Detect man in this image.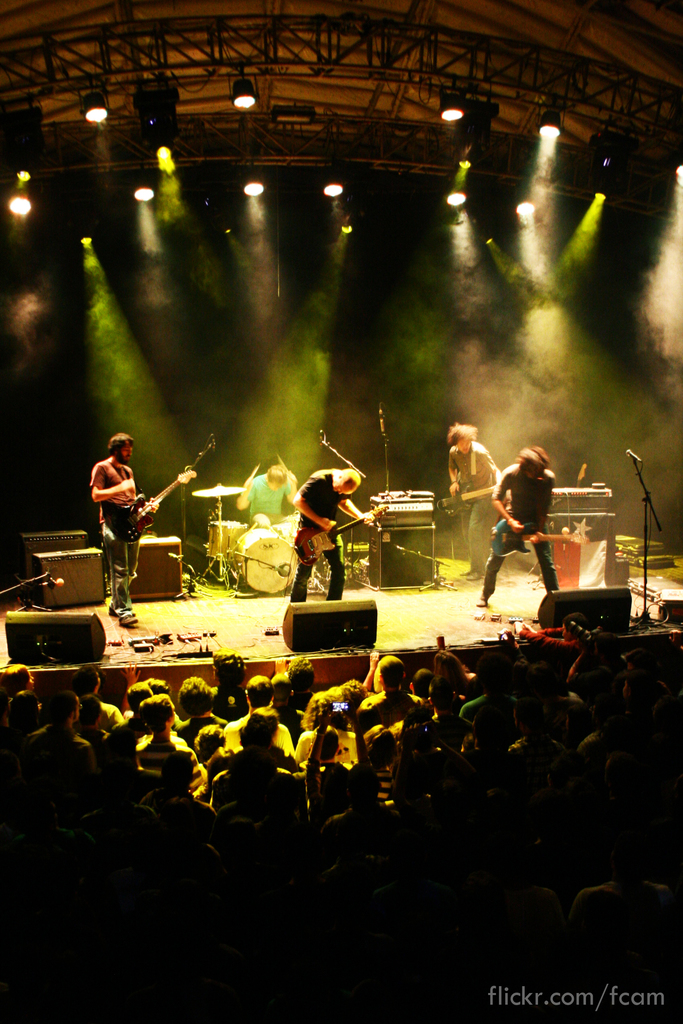
Detection: detection(86, 431, 163, 620).
